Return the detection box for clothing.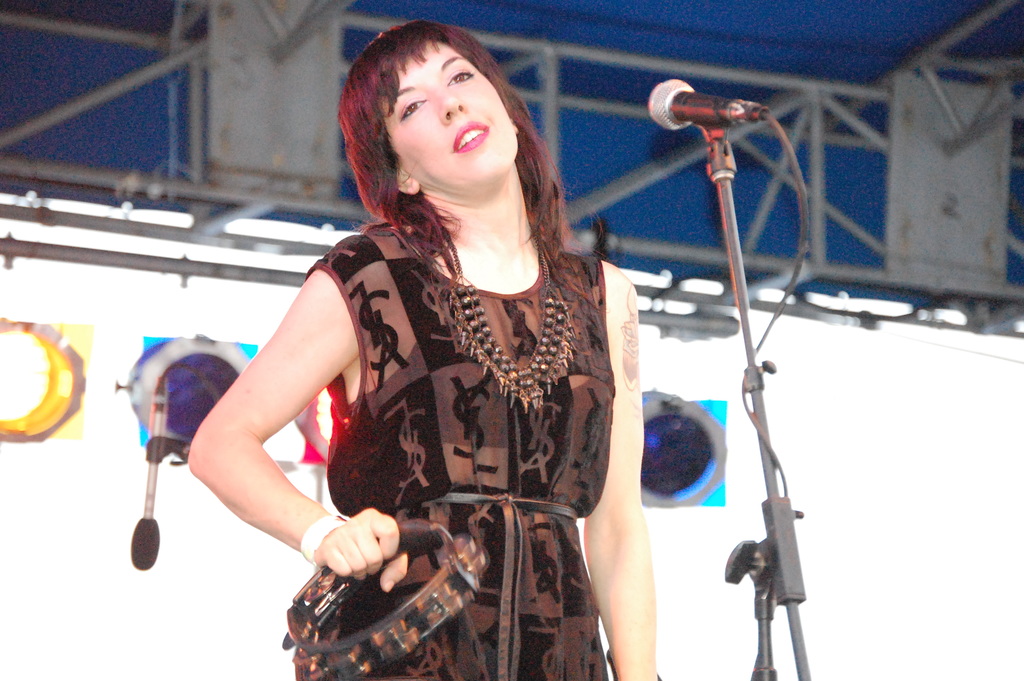
box=[259, 167, 648, 655].
